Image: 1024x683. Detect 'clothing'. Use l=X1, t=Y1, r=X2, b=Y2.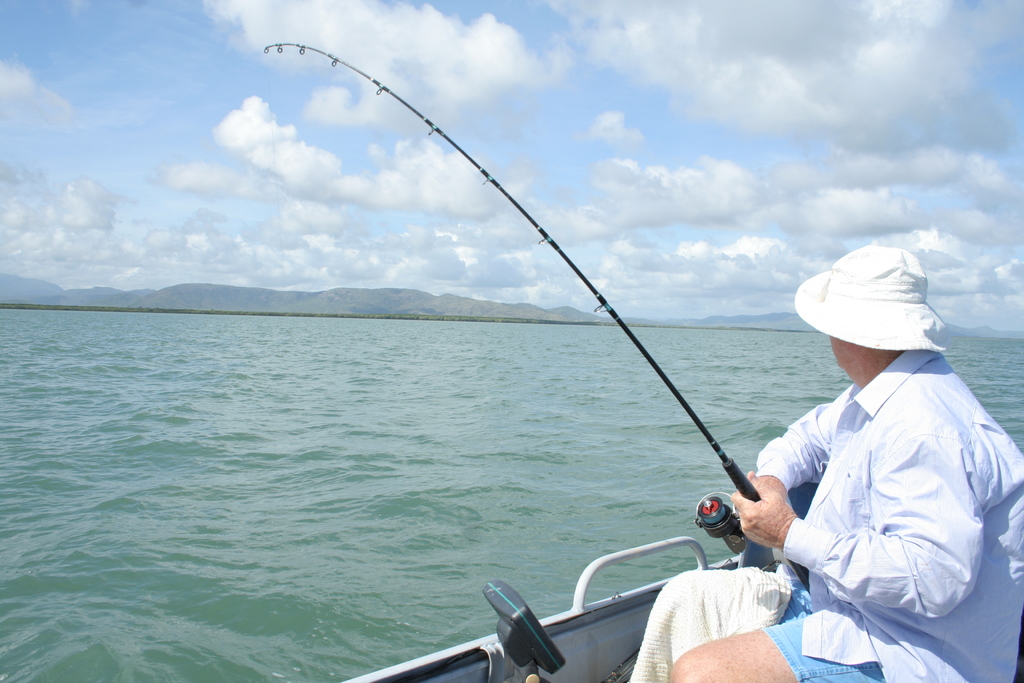
l=766, t=577, r=888, b=682.
